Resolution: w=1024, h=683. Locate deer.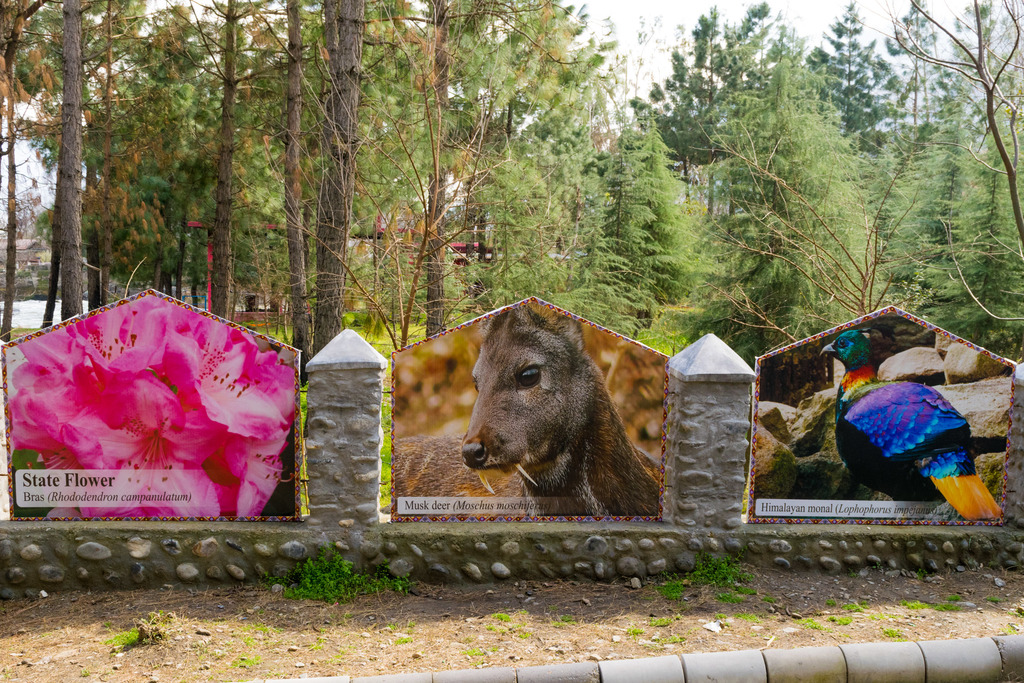
BBox(393, 304, 662, 518).
